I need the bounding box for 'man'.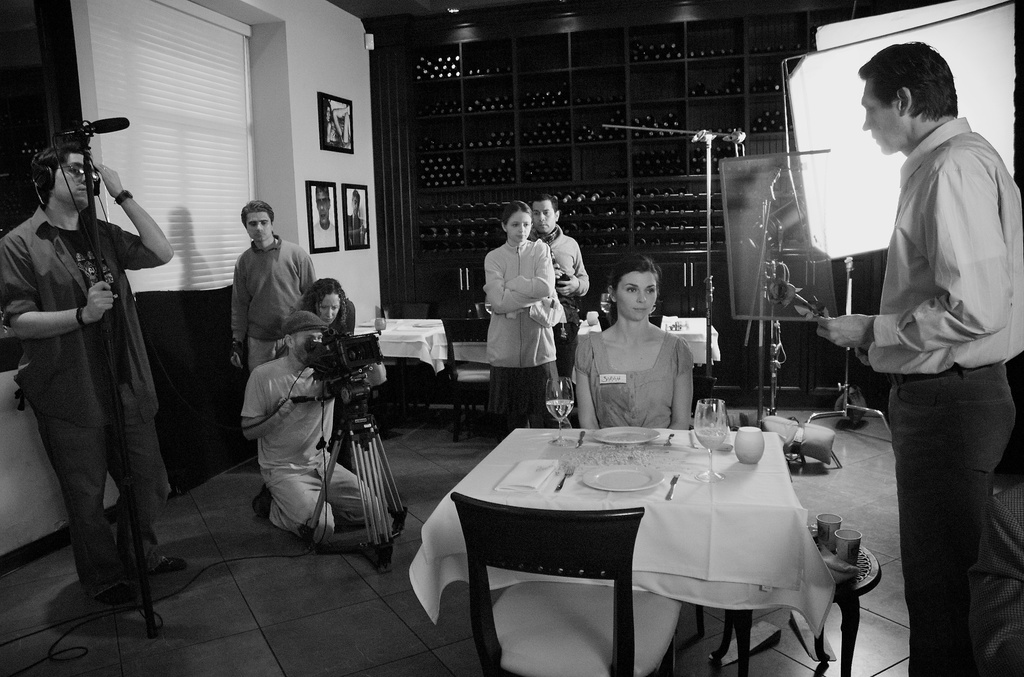
Here it is: (x1=527, y1=191, x2=593, y2=375).
